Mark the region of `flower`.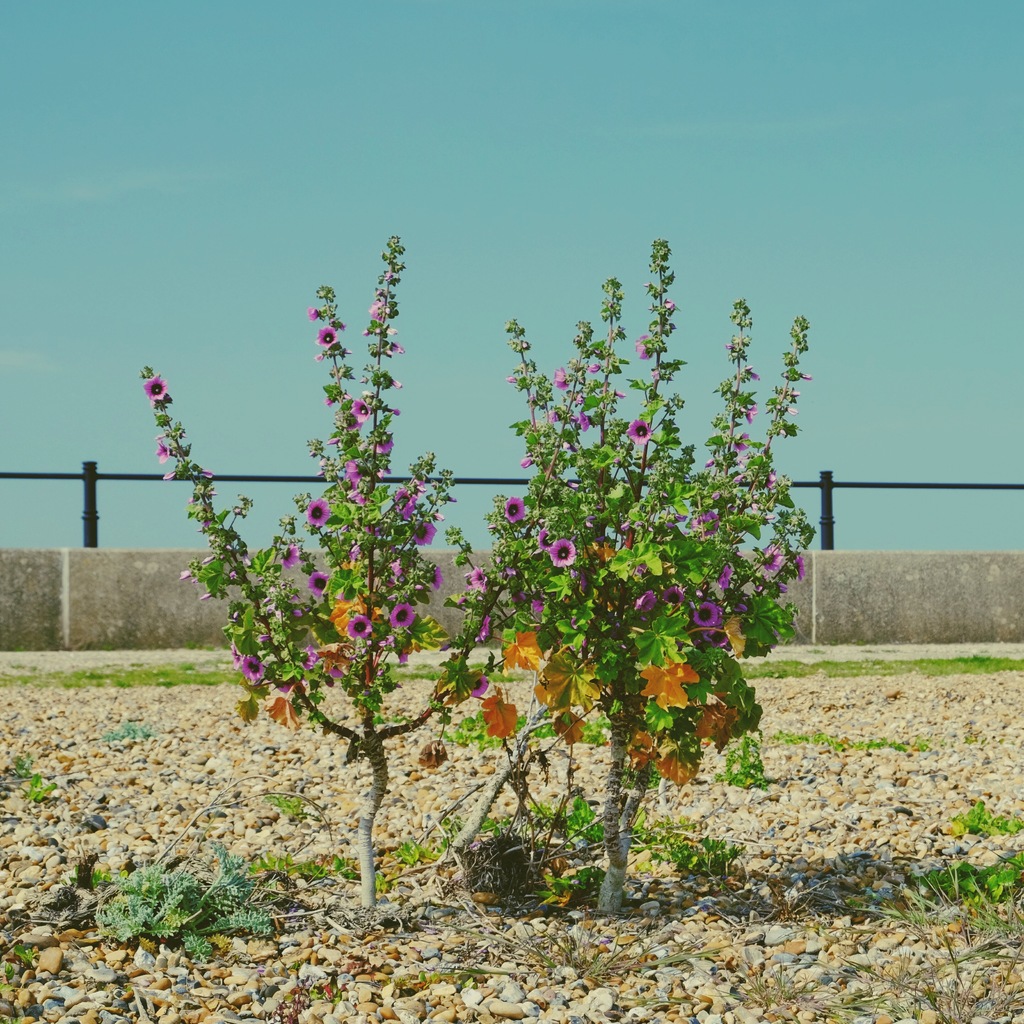
Region: [left=503, top=496, right=531, bottom=529].
